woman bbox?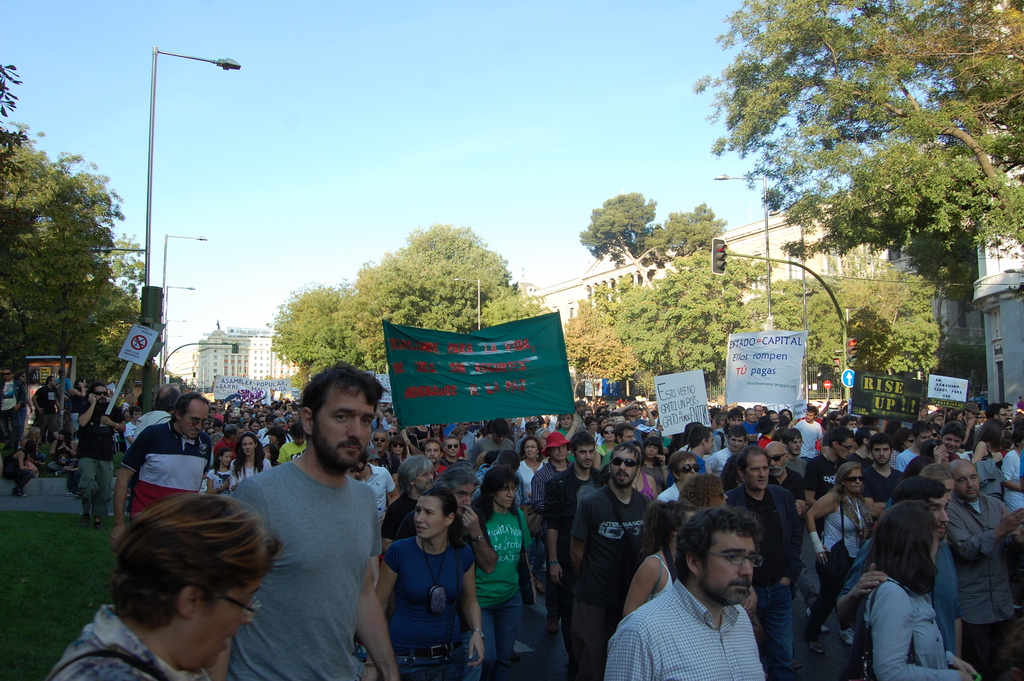
detection(803, 455, 871, 652)
